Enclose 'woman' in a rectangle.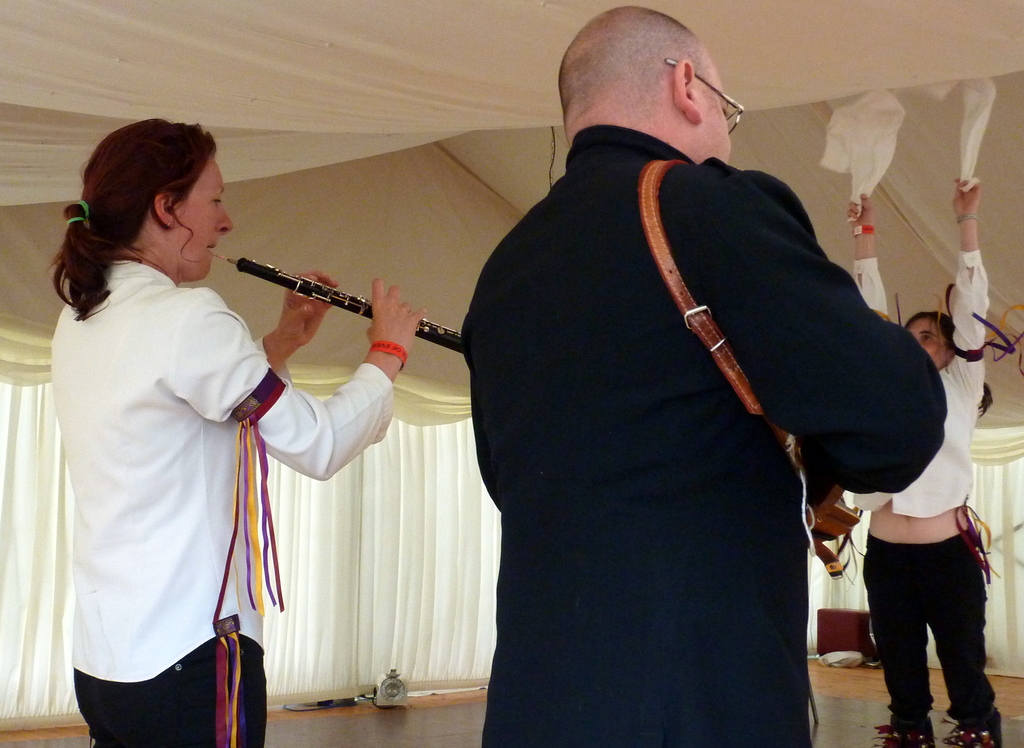
(left=38, top=114, right=287, bottom=743).
